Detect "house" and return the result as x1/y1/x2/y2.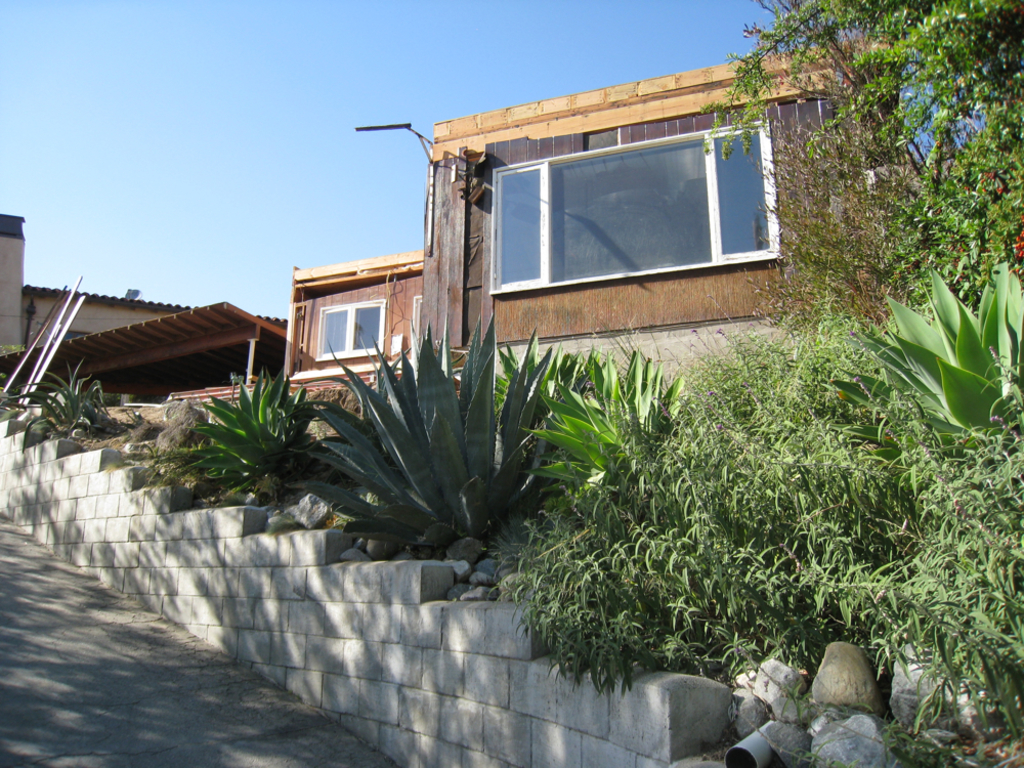
186/44/898/432.
